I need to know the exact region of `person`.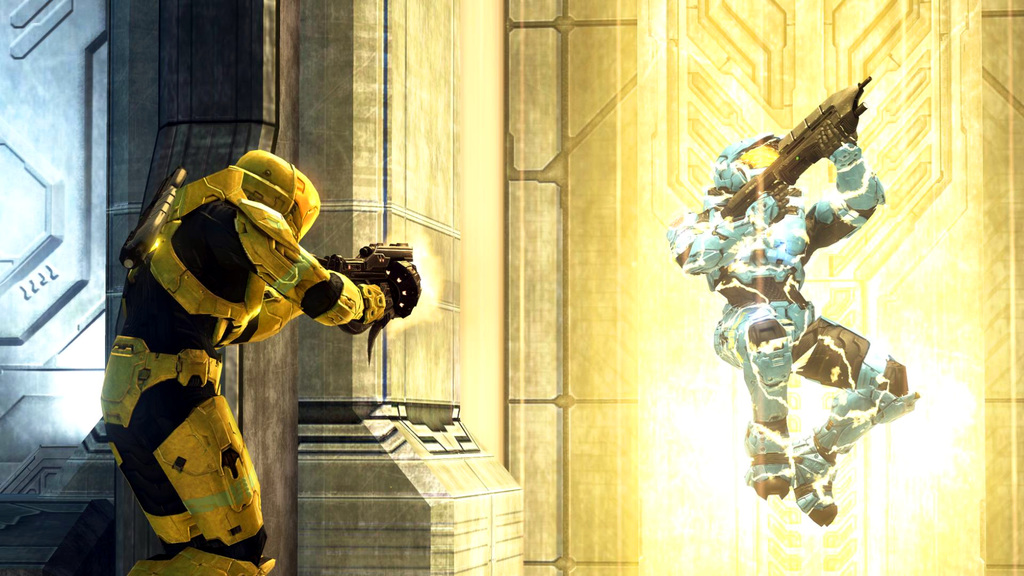
Region: {"left": 663, "top": 125, "right": 925, "bottom": 530}.
